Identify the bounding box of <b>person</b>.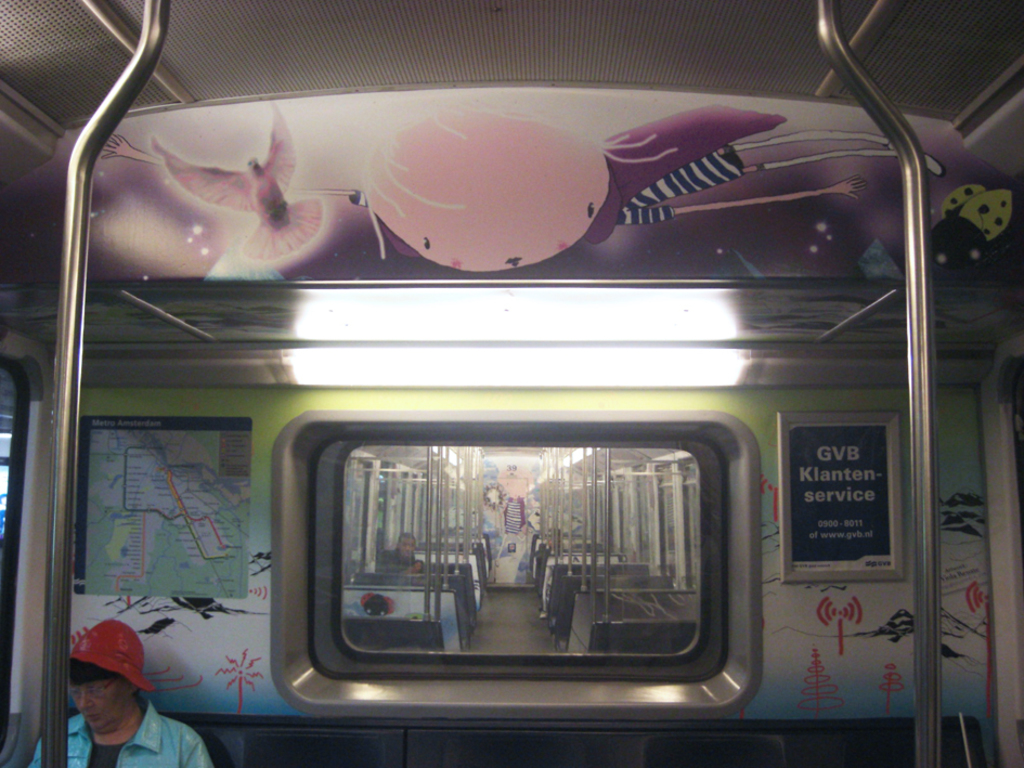
bbox(57, 619, 161, 766).
